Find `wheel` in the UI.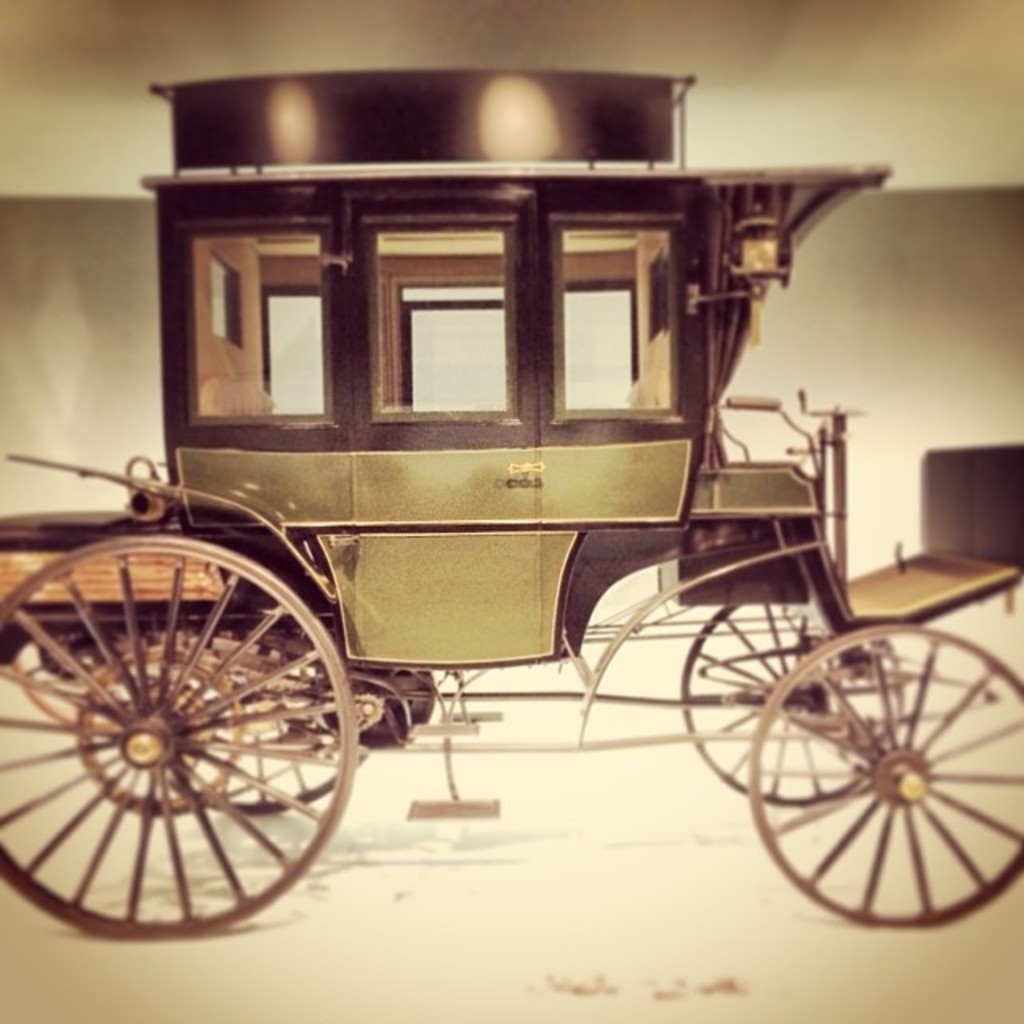
UI element at select_region(683, 598, 907, 805).
